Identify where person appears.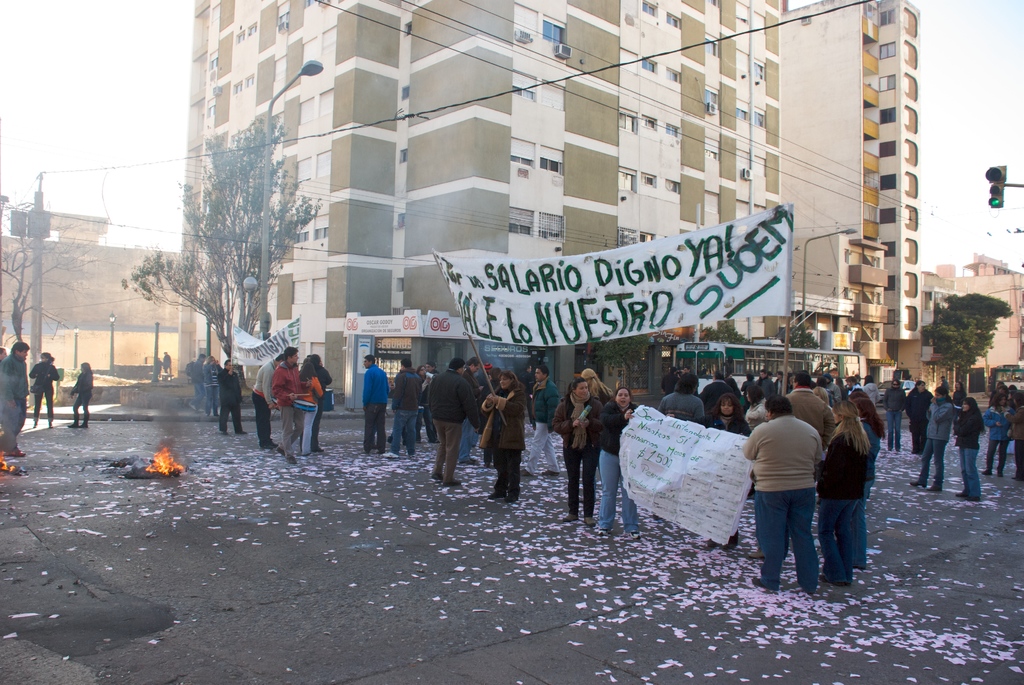
Appears at (906, 382, 957, 496).
